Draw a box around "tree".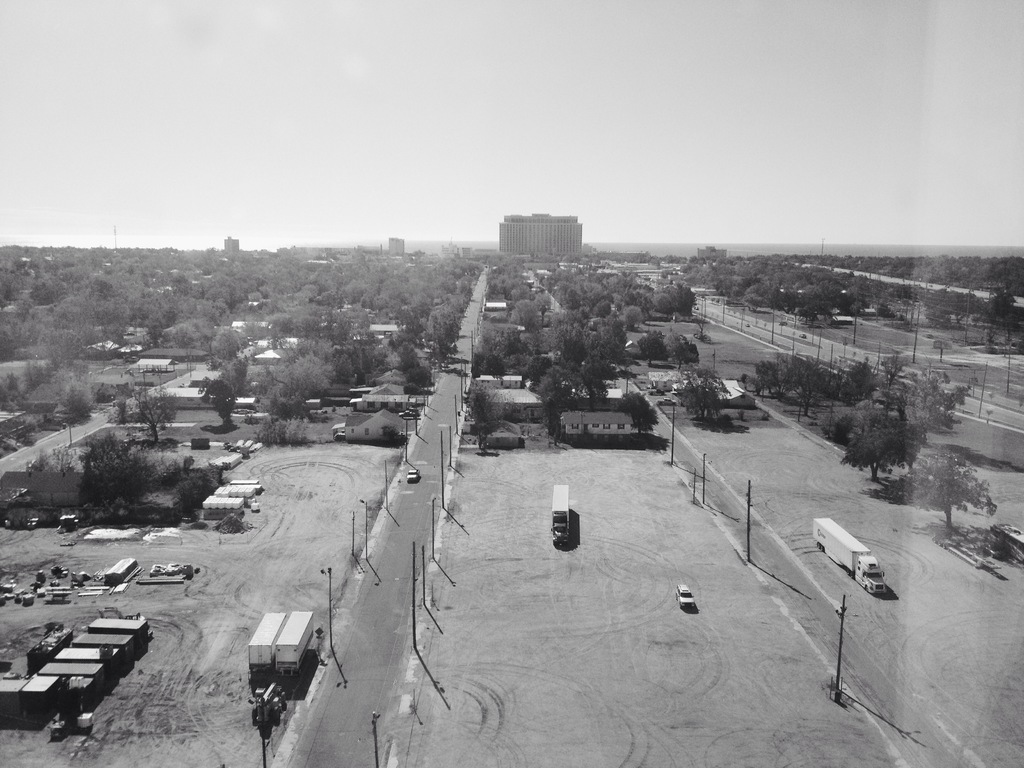
rect(673, 363, 735, 432).
